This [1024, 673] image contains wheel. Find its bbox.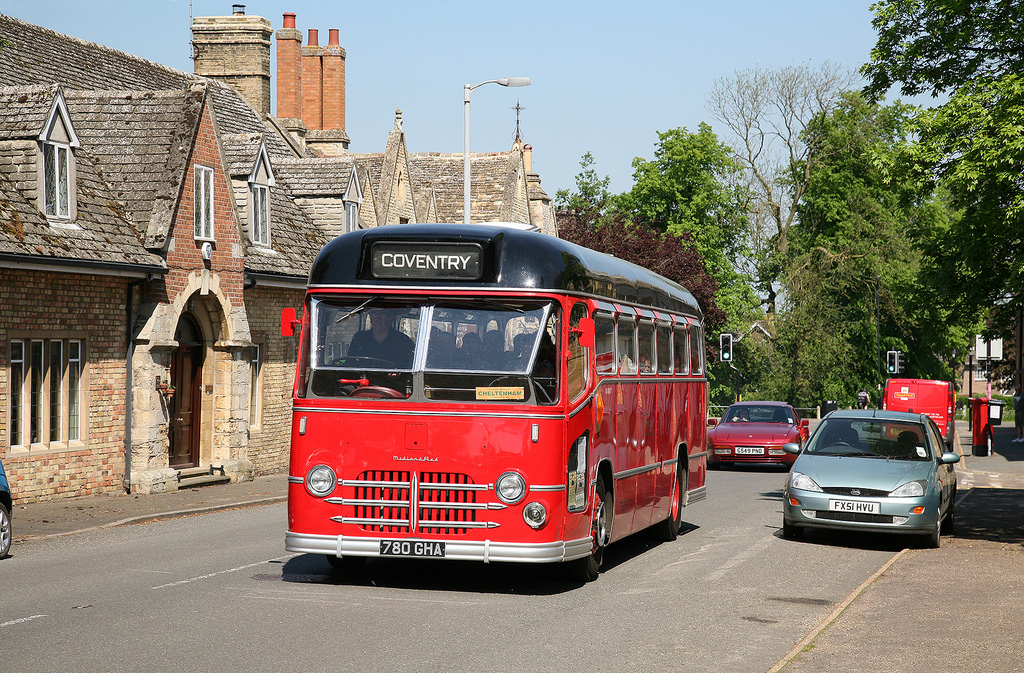
<box>916,512,944,547</box>.
